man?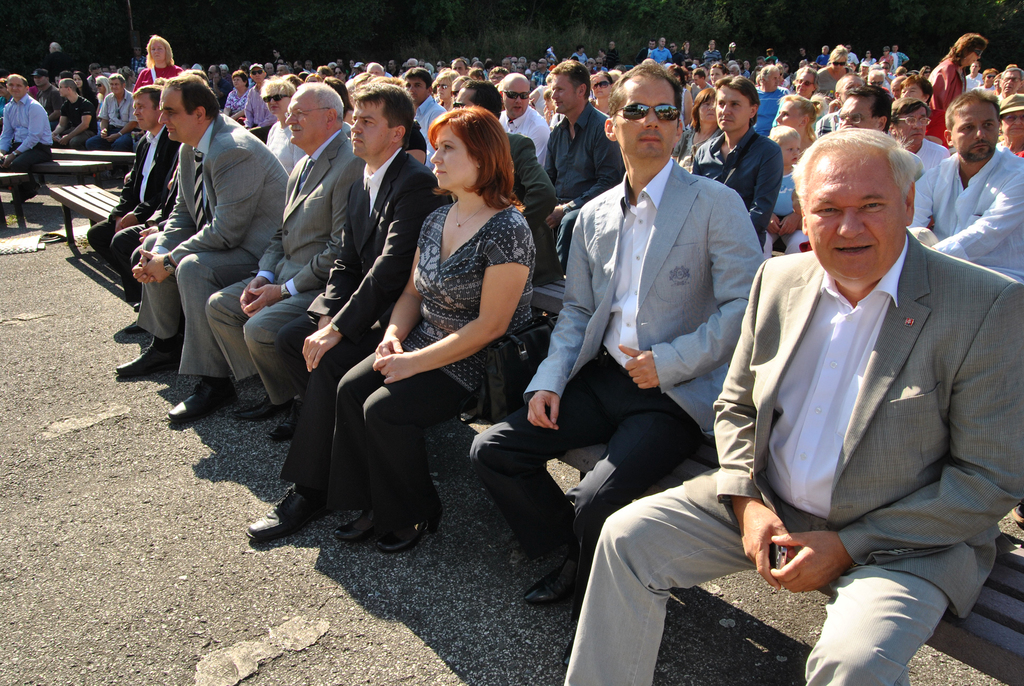
l=111, t=65, r=294, b=432
